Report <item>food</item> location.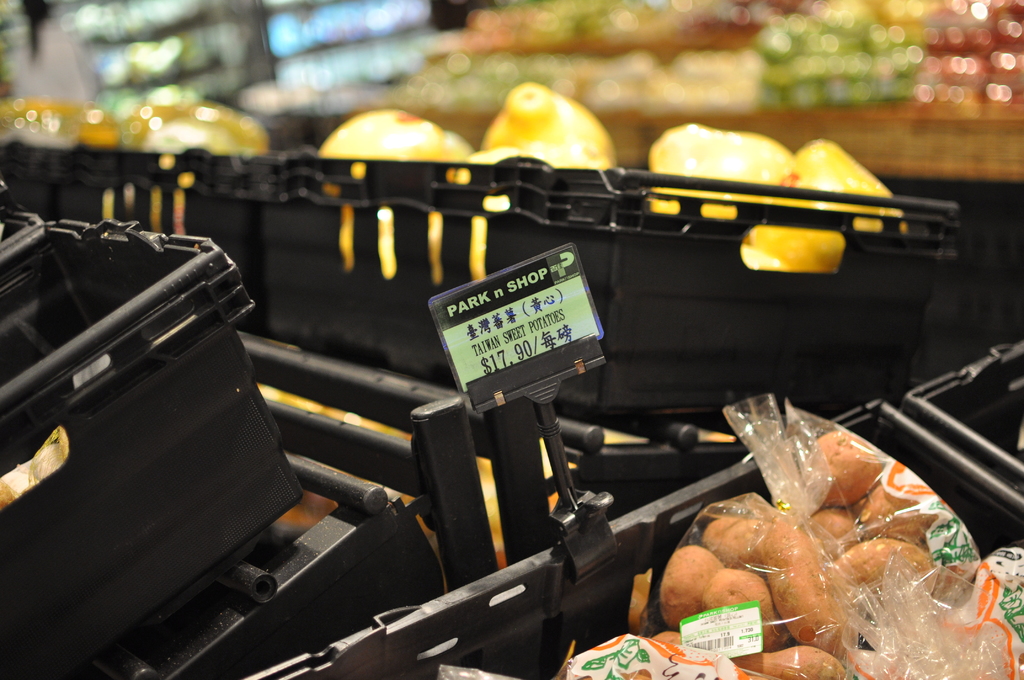
Report: 309, 82, 905, 287.
